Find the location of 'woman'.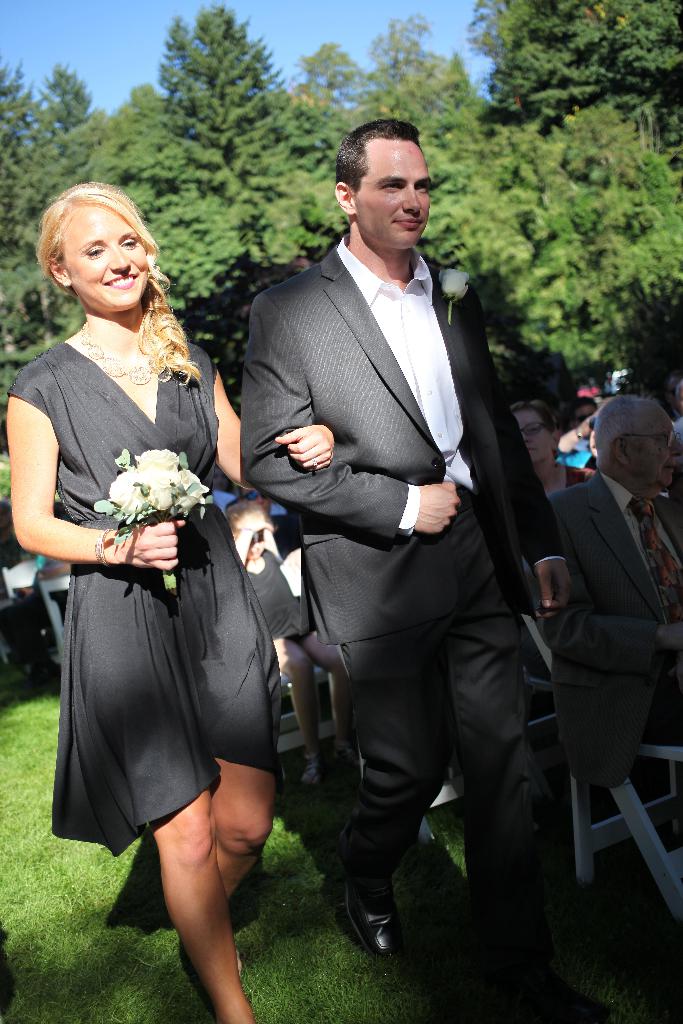
Location: bbox=[514, 399, 591, 499].
